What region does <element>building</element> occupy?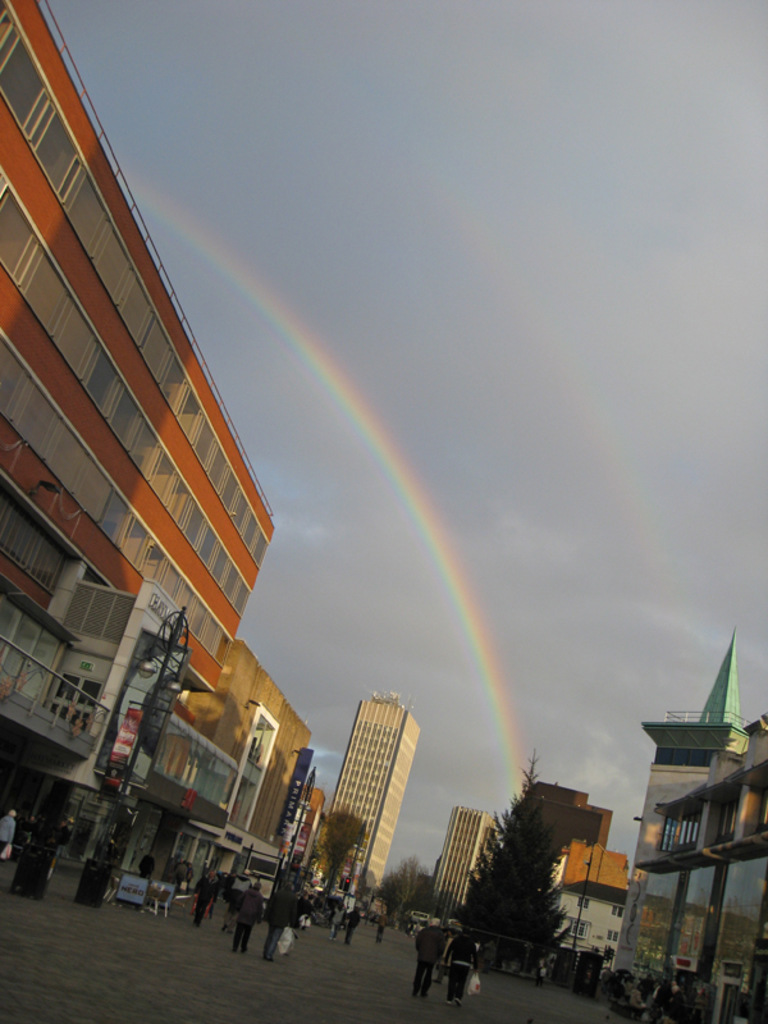
<region>506, 780, 632, 978</region>.
